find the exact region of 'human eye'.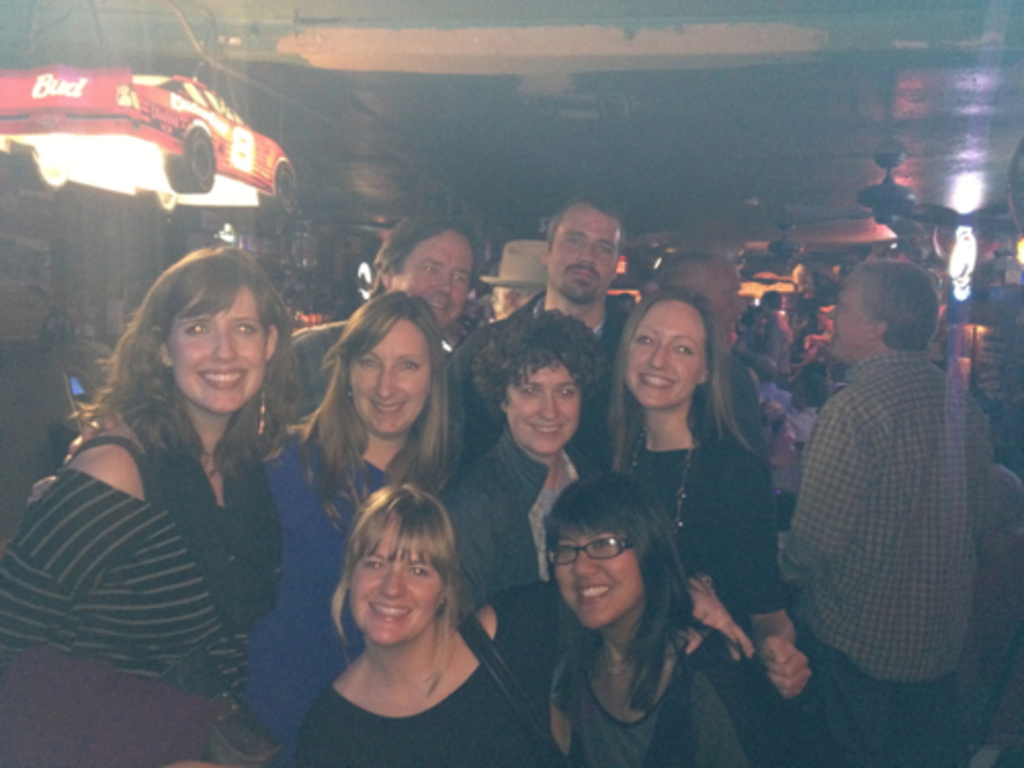
Exact region: box(231, 319, 260, 336).
